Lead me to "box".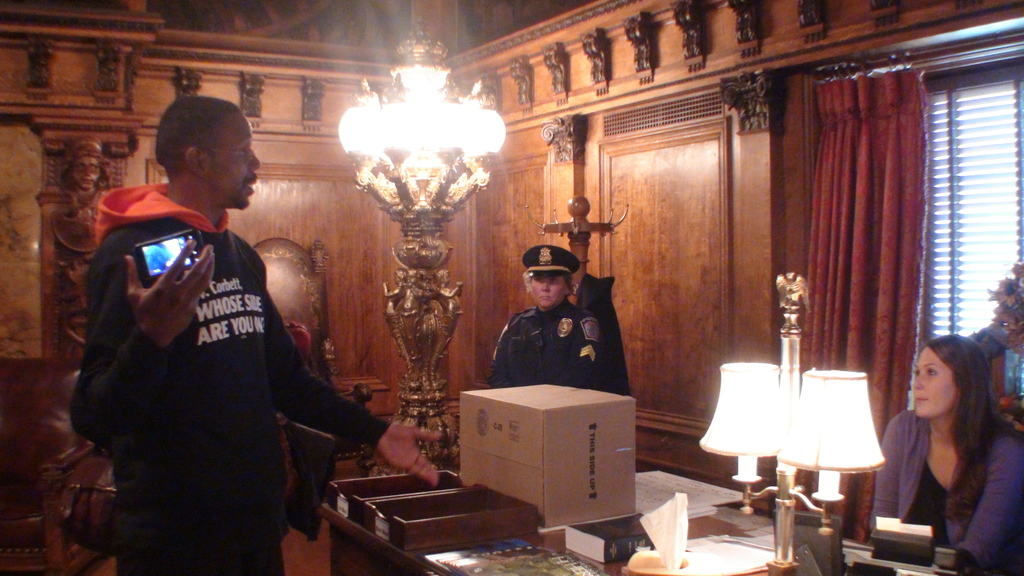
Lead to select_region(360, 493, 550, 559).
